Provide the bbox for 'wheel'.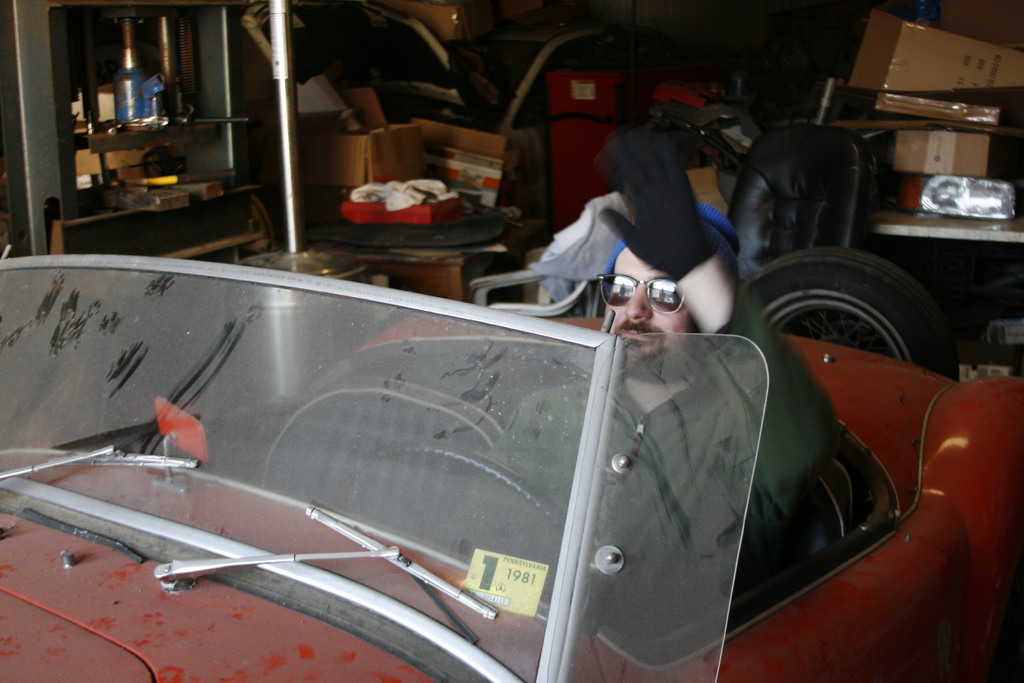
760,253,955,370.
